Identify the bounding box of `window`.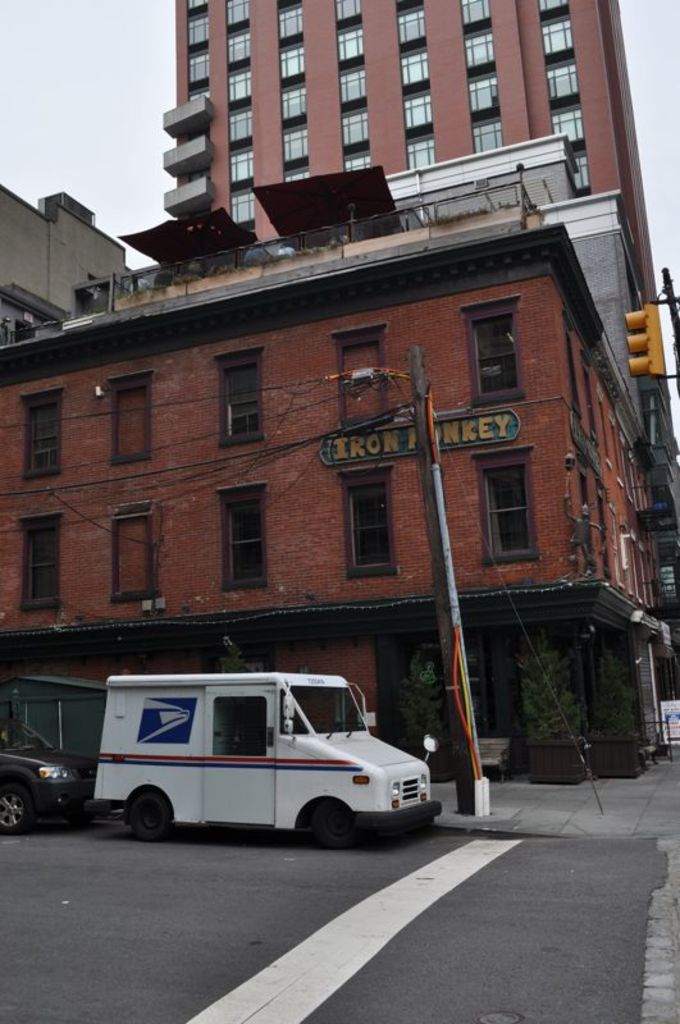
(left=542, top=60, right=581, bottom=106).
